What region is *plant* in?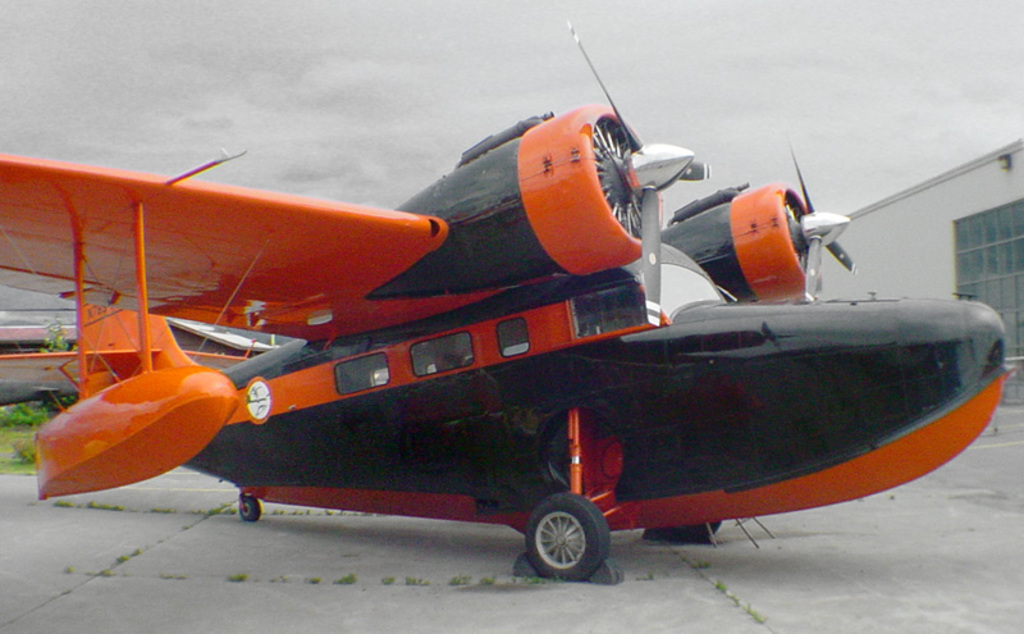
<box>128,548,141,553</box>.
